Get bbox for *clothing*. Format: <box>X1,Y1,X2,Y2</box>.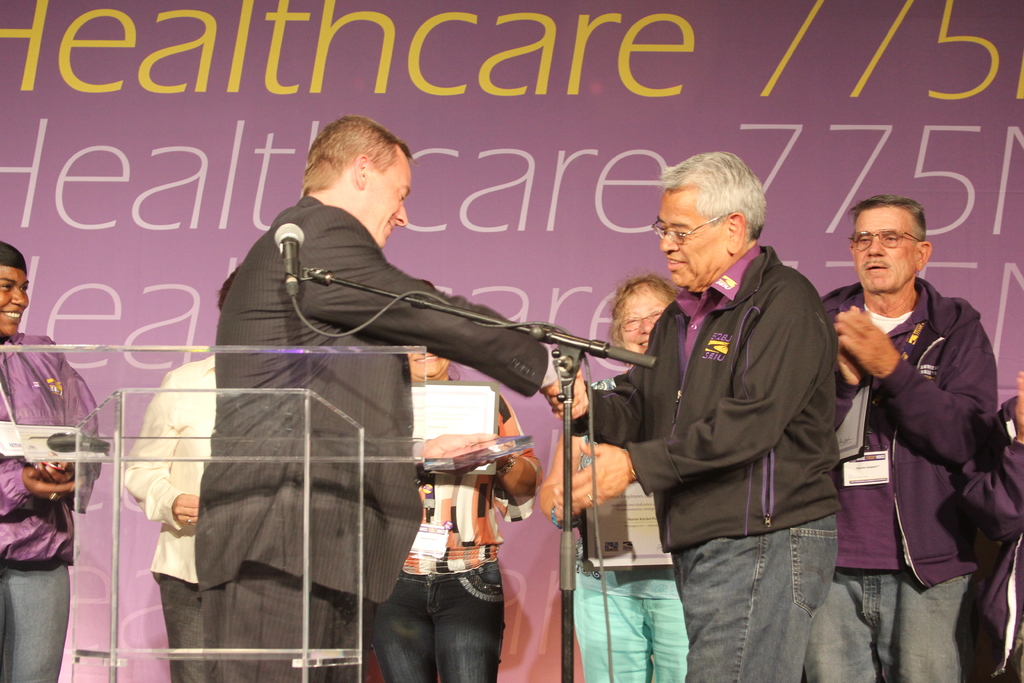
<box>170,140,554,657</box>.
